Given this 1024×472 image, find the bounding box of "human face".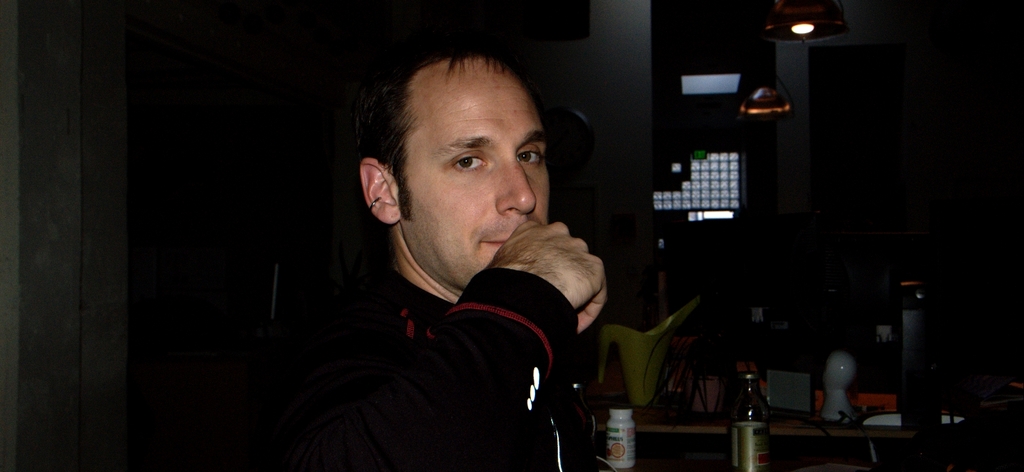
pyautogui.locateOnScreen(400, 57, 567, 293).
